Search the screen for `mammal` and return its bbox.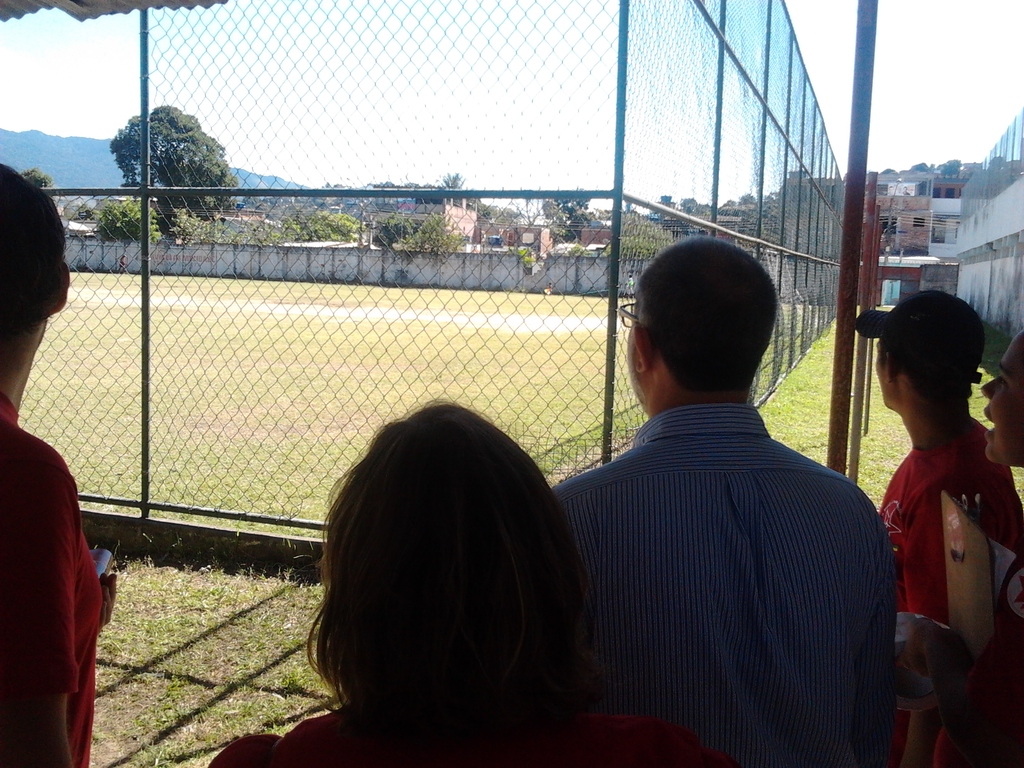
Found: [left=262, top=389, right=612, bottom=746].
